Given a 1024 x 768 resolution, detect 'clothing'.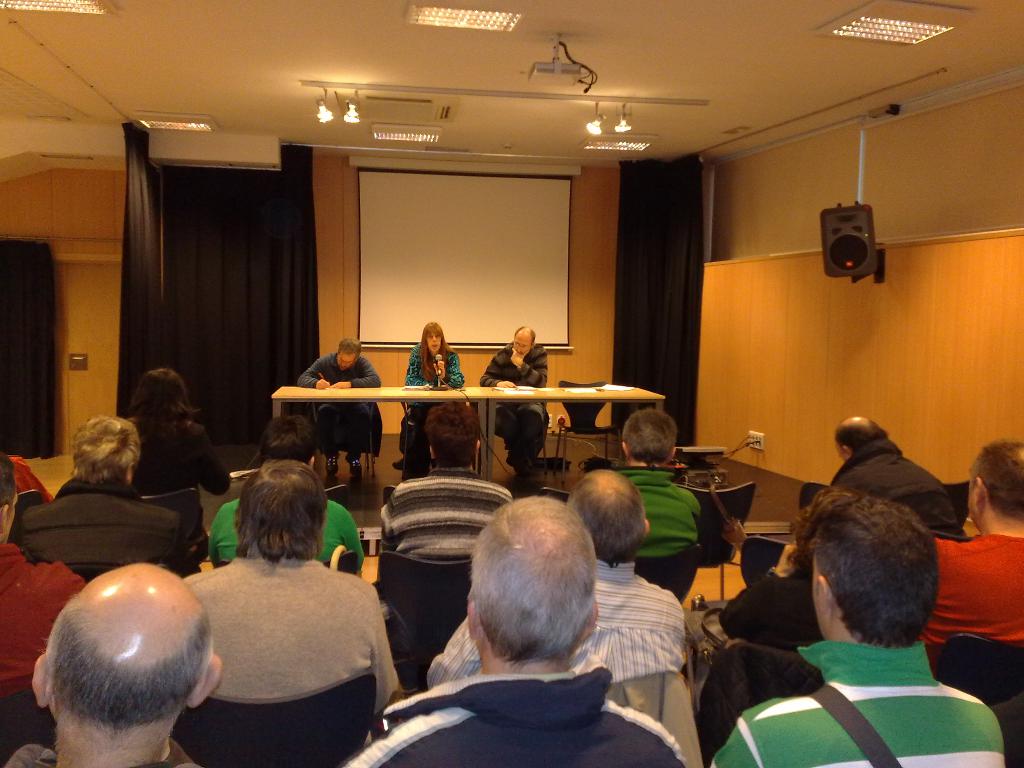
pyautogui.locateOnScreen(300, 352, 384, 460).
